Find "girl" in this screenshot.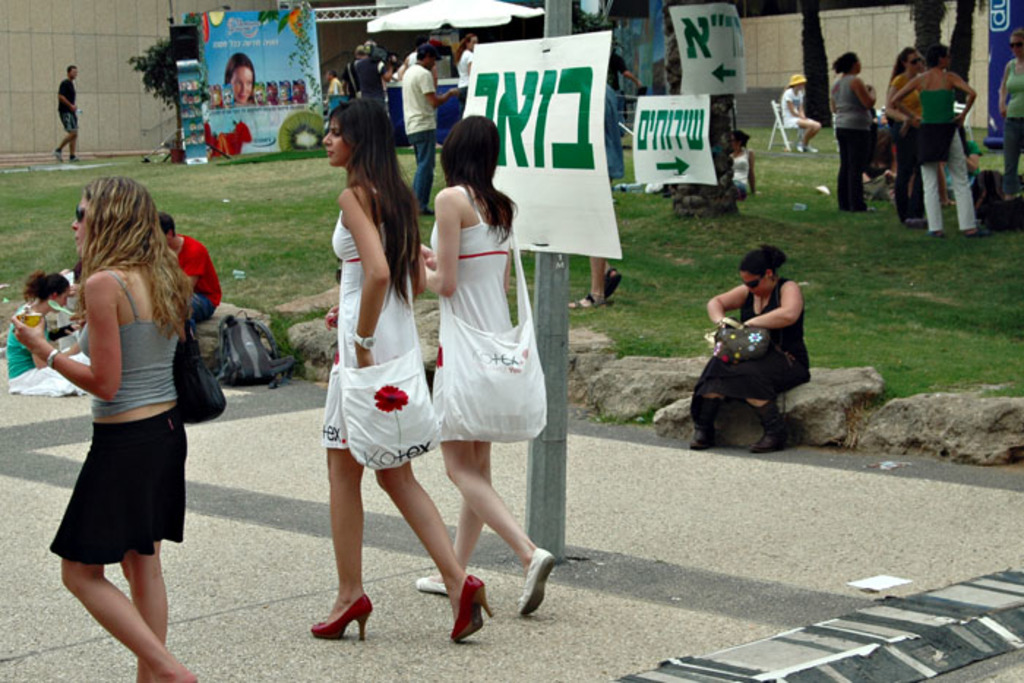
The bounding box for "girl" is {"left": 6, "top": 268, "right": 85, "bottom": 385}.
